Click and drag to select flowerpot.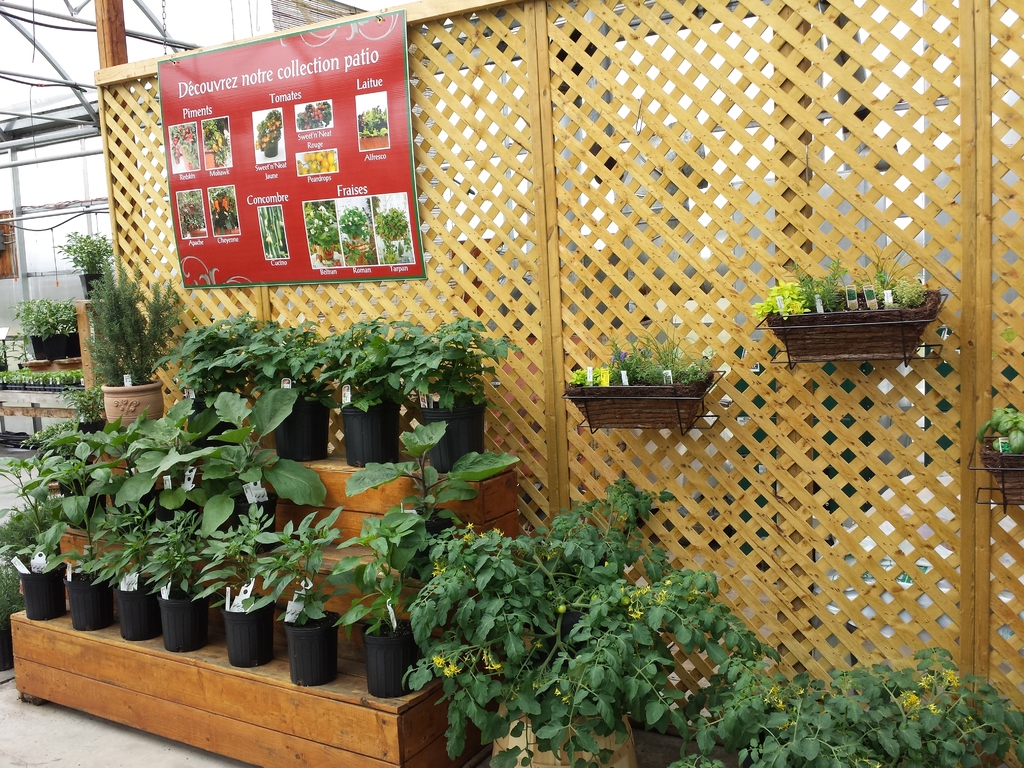
Selection: (left=222, top=604, right=276, bottom=666).
